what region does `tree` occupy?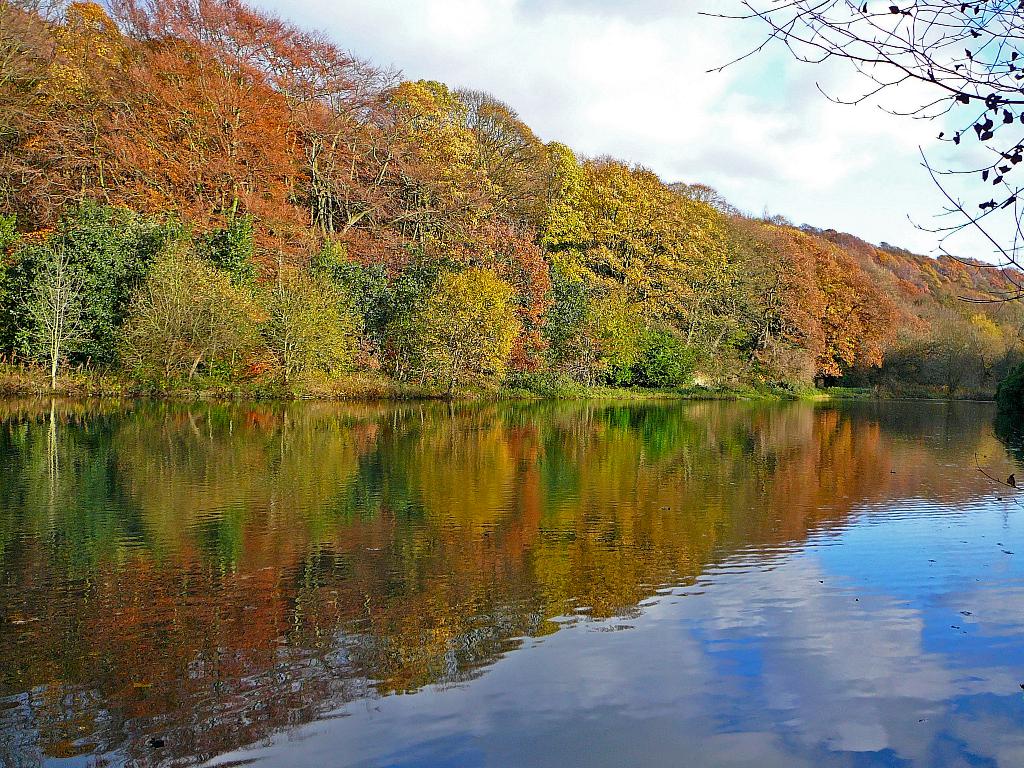
<box>703,0,1023,304</box>.
